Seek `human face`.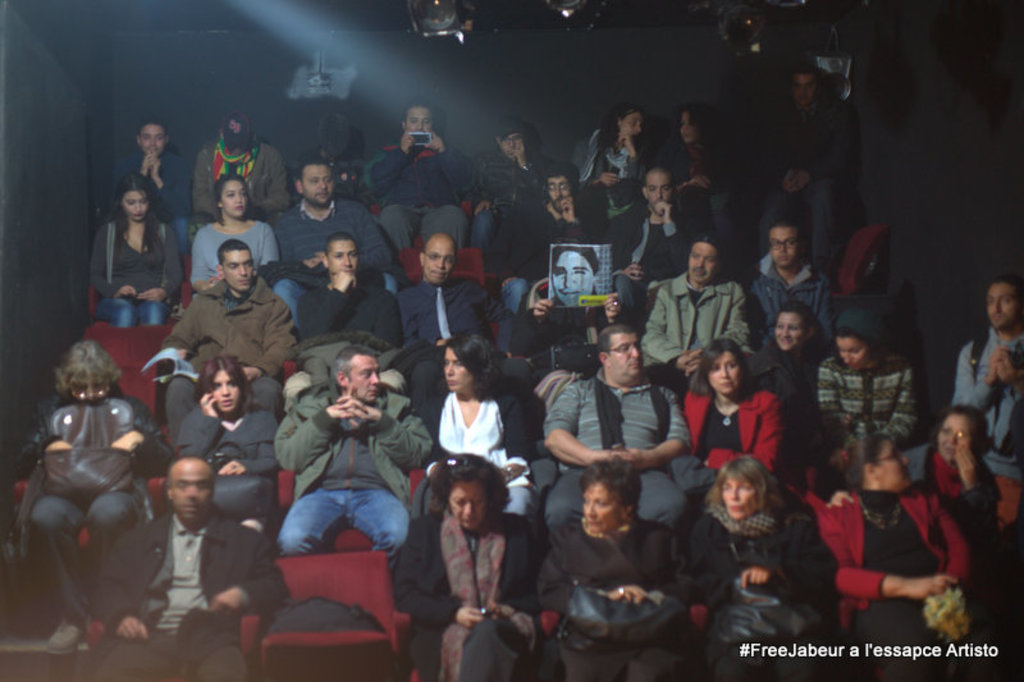
region(937, 413, 972, 462).
